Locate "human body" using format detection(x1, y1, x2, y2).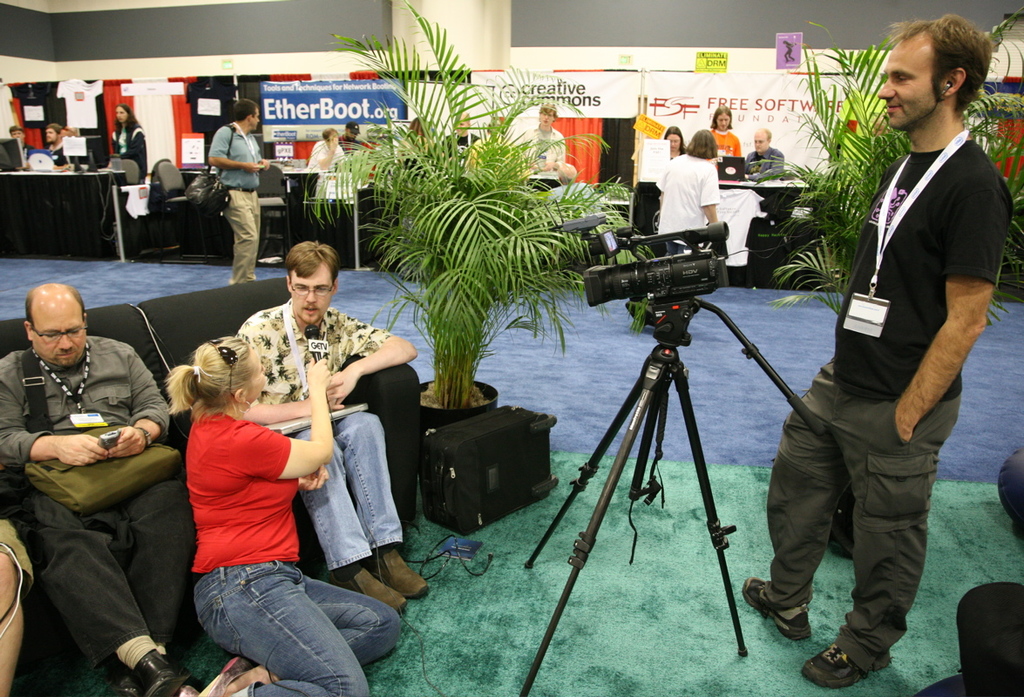
detection(36, 119, 58, 152).
